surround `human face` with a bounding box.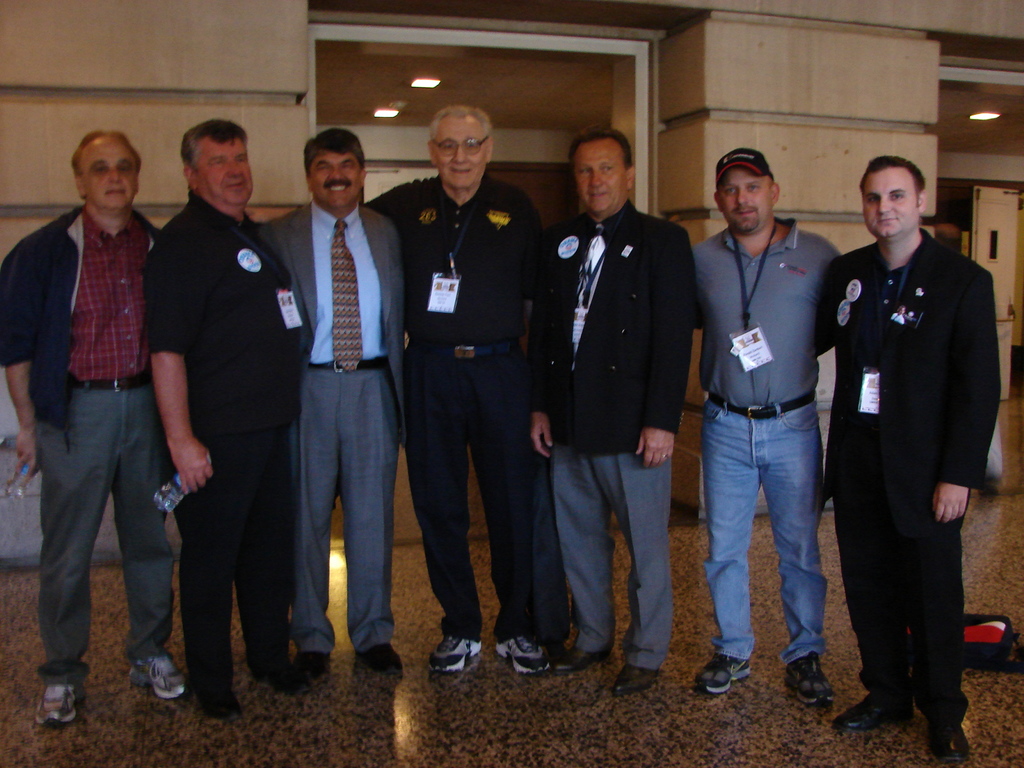
572 145 624 209.
